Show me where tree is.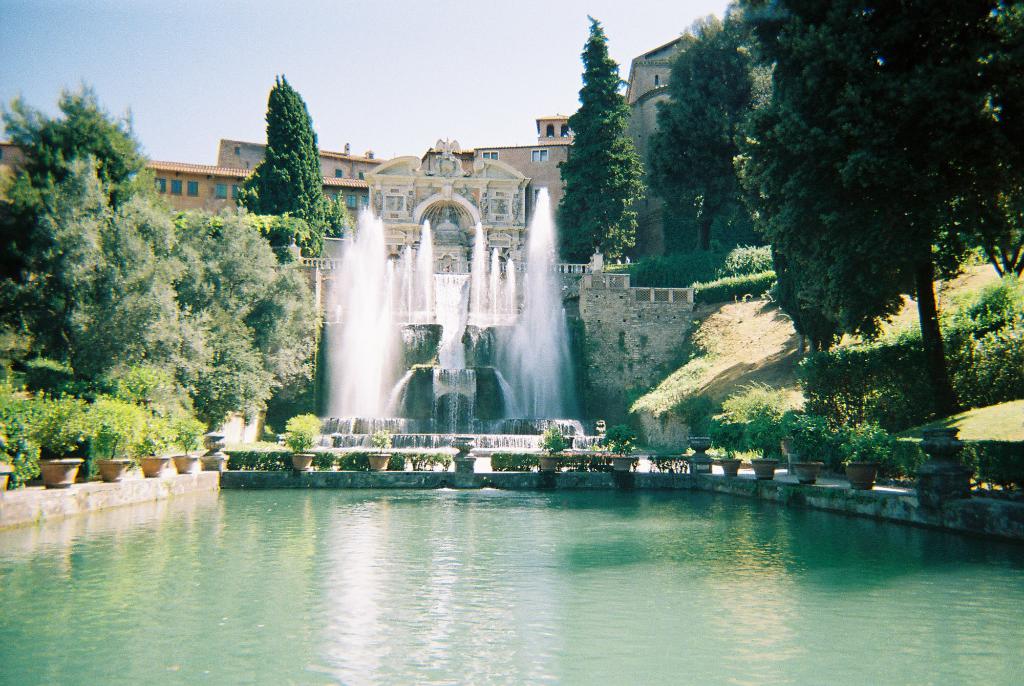
tree is at bbox(741, 0, 1021, 433).
